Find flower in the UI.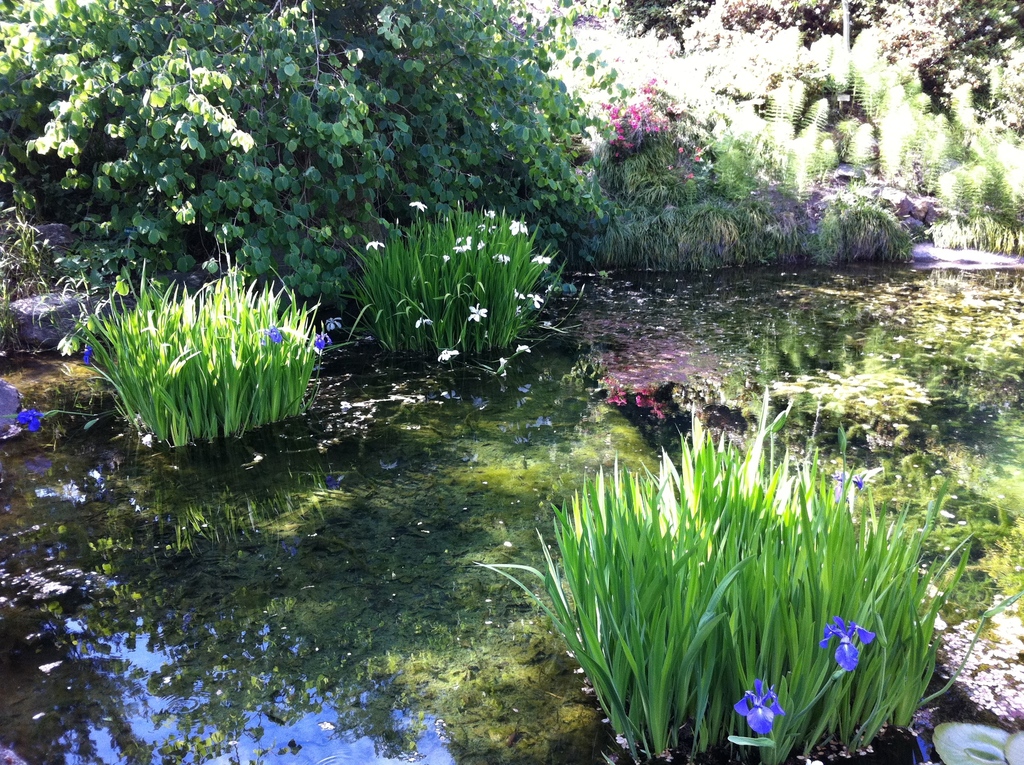
UI element at (x1=19, y1=403, x2=45, y2=432).
